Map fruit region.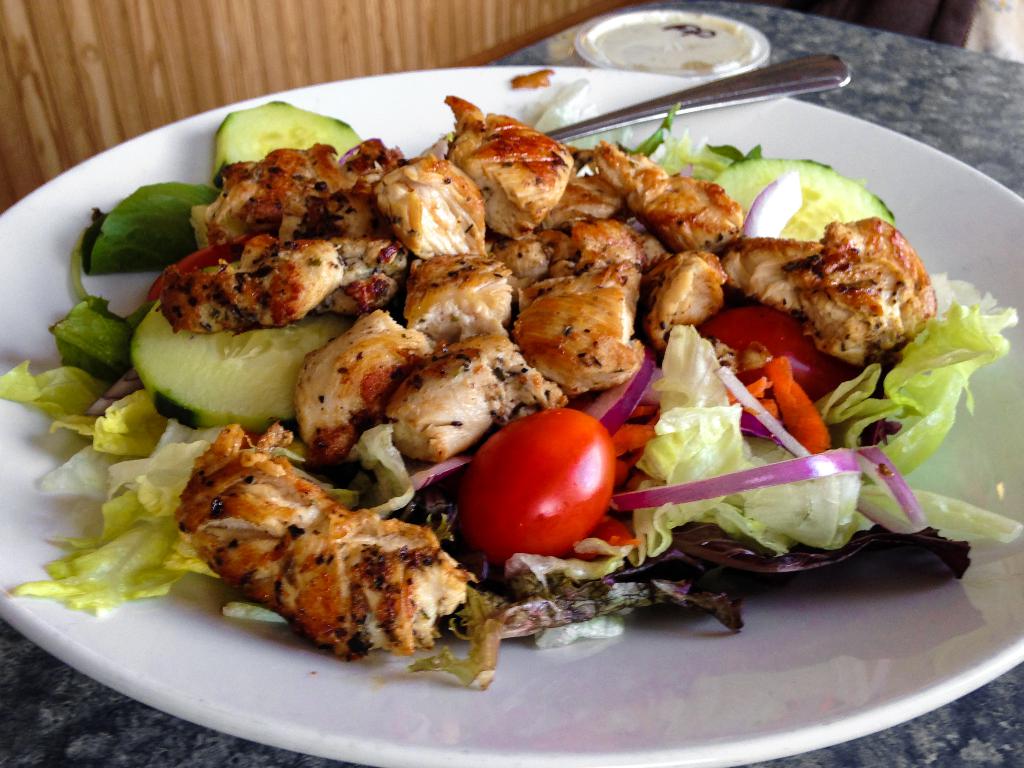
Mapped to 702,305,842,401.
